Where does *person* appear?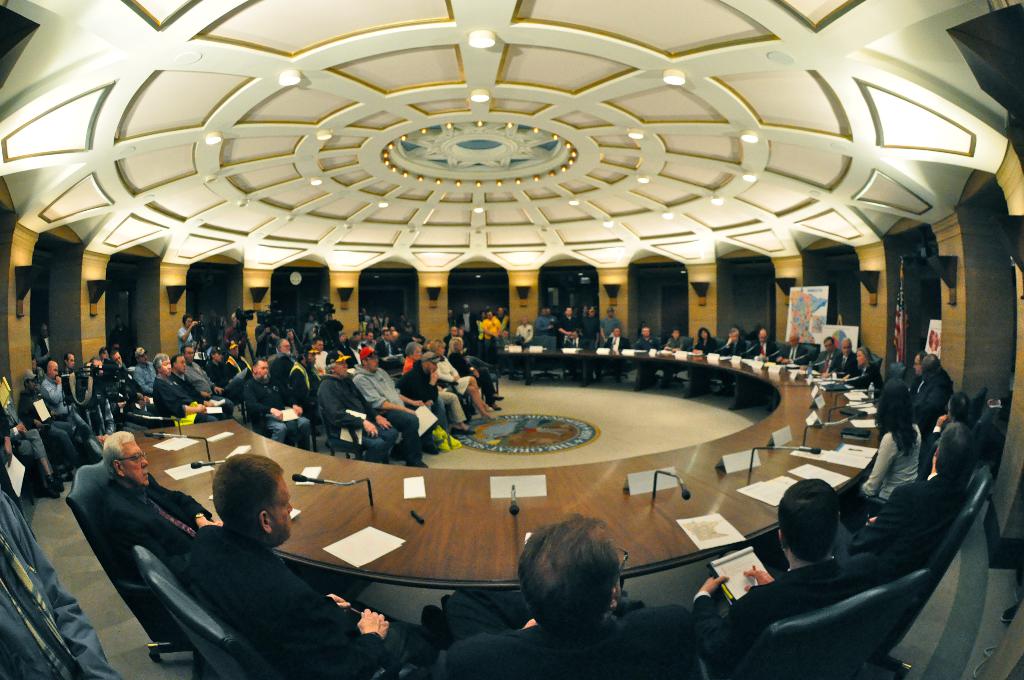
Appears at region(876, 425, 979, 534).
